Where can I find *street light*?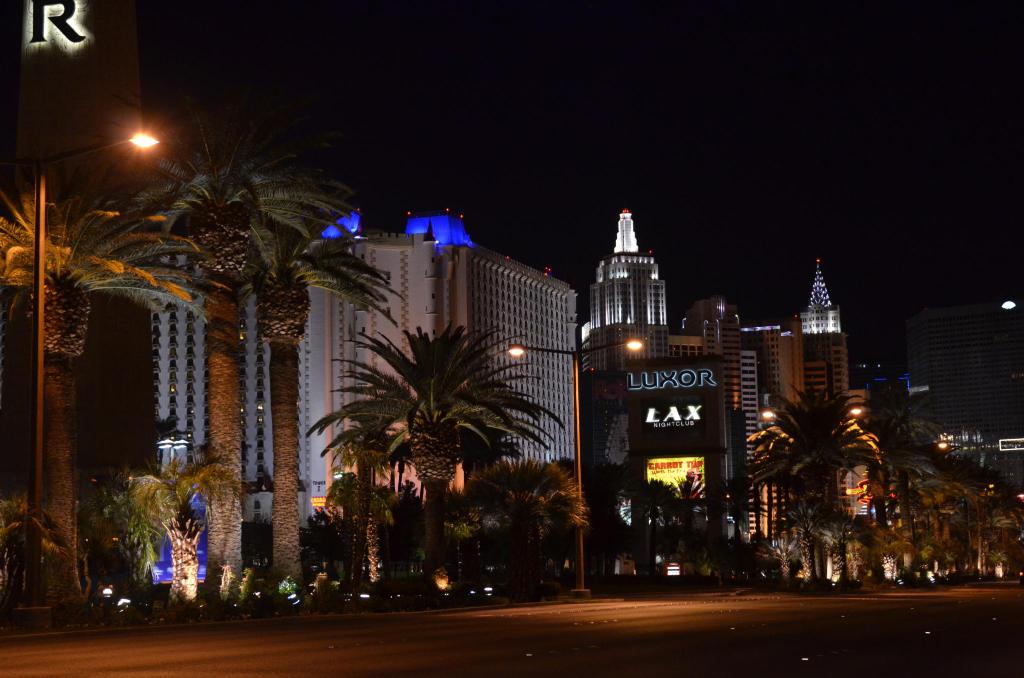
You can find it at (x1=496, y1=339, x2=648, y2=604).
